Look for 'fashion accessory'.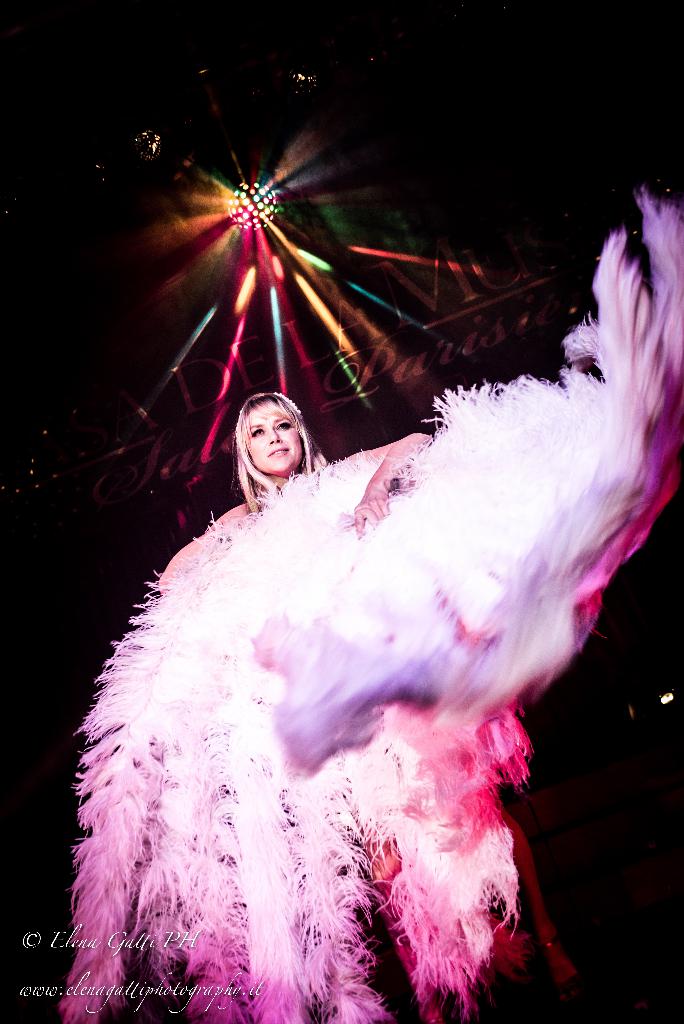
Found: region(63, 194, 683, 1023).
